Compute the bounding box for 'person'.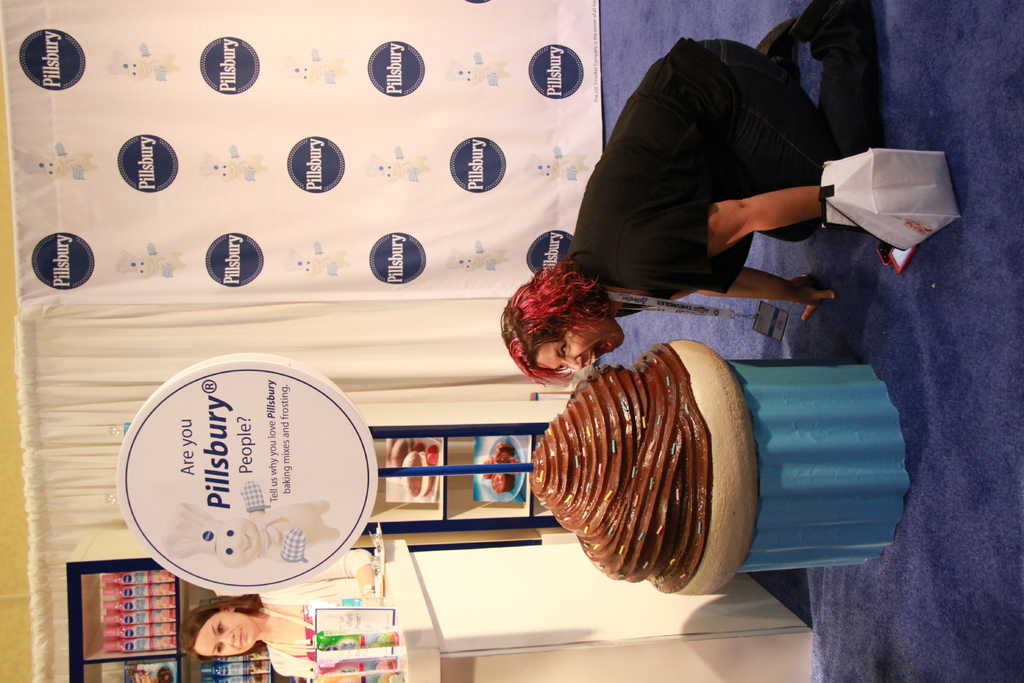
{"left": 499, "top": 0, "right": 890, "bottom": 386}.
